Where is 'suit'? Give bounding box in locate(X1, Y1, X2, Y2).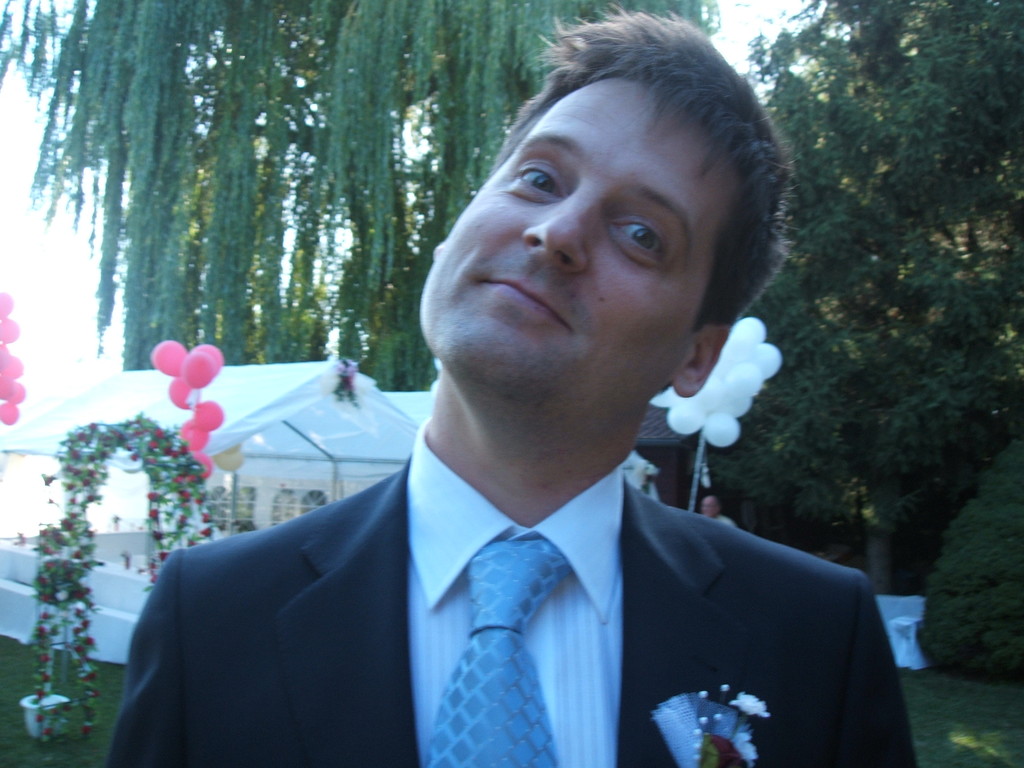
locate(108, 397, 899, 758).
